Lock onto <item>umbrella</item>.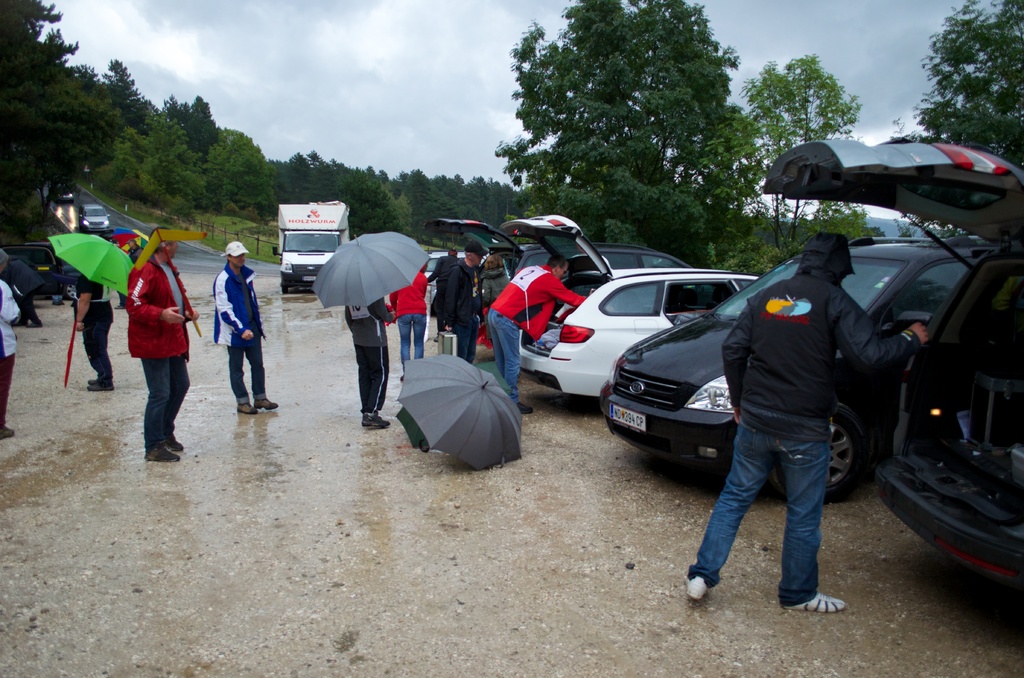
Locked: 307:231:433:310.
